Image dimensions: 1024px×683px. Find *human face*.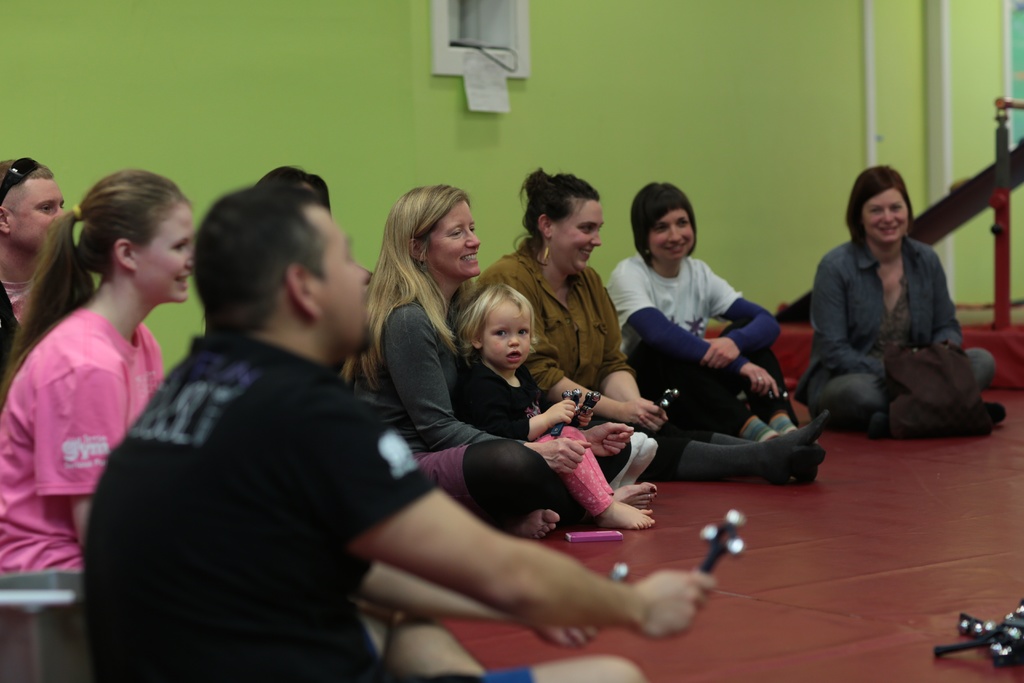
BBox(650, 210, 695, 263).
